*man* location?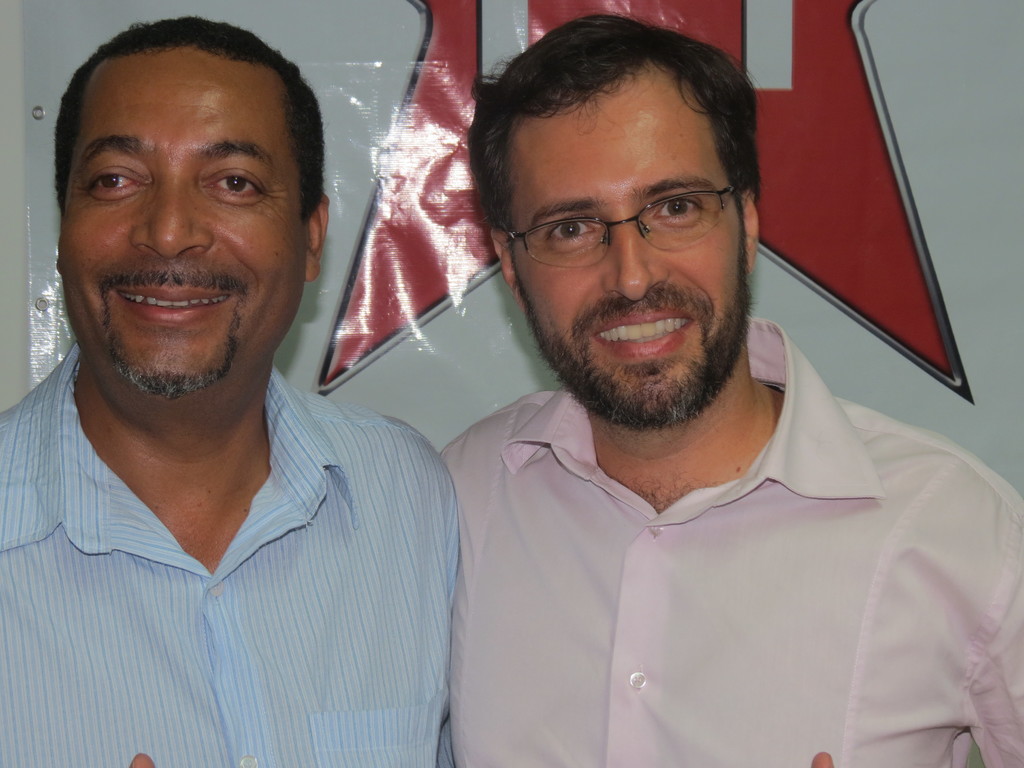
locate(427, 13, 1023, 767)
